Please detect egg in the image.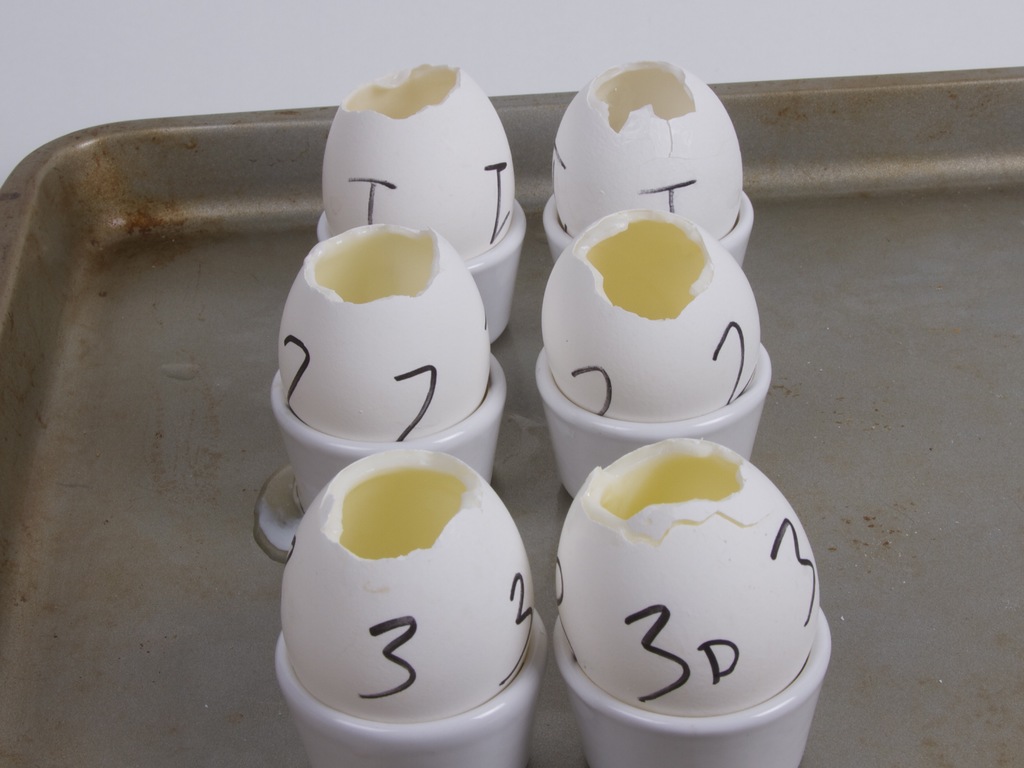
(281,450,535,725).
